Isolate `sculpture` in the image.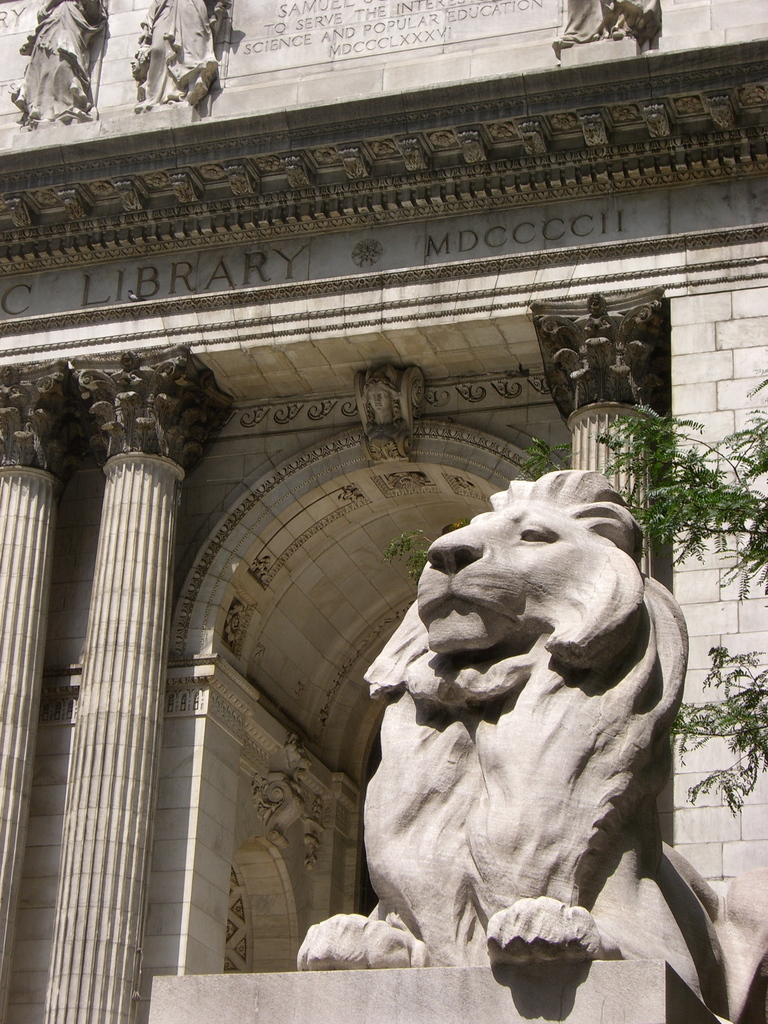
Isolated region: Rect(552, 0, 659, 52).
